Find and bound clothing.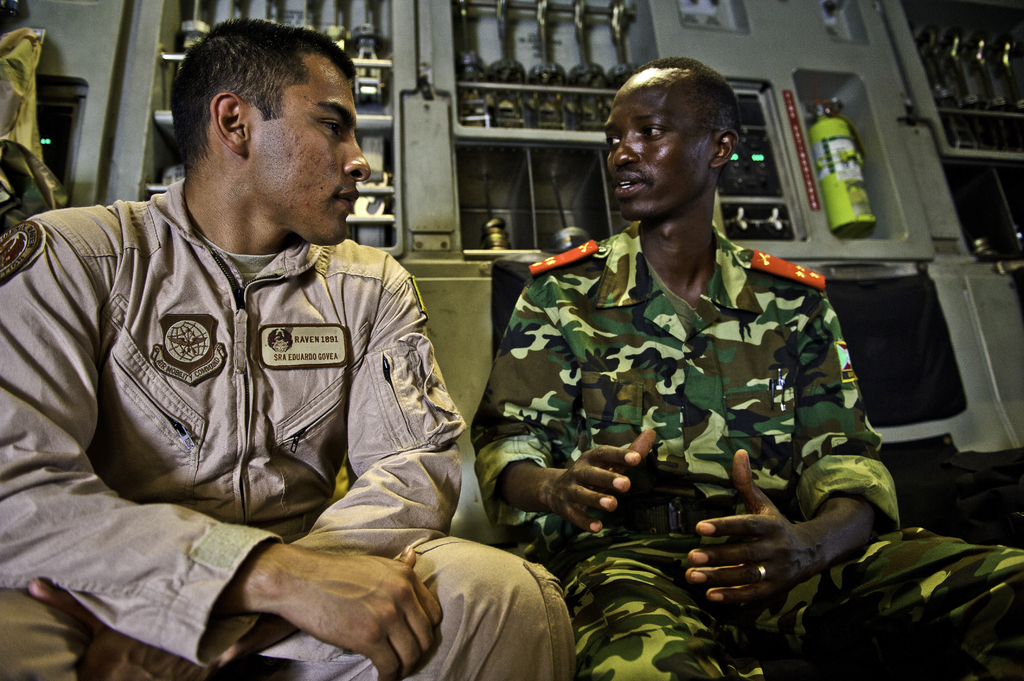
Bound: 0:166:582:680.
